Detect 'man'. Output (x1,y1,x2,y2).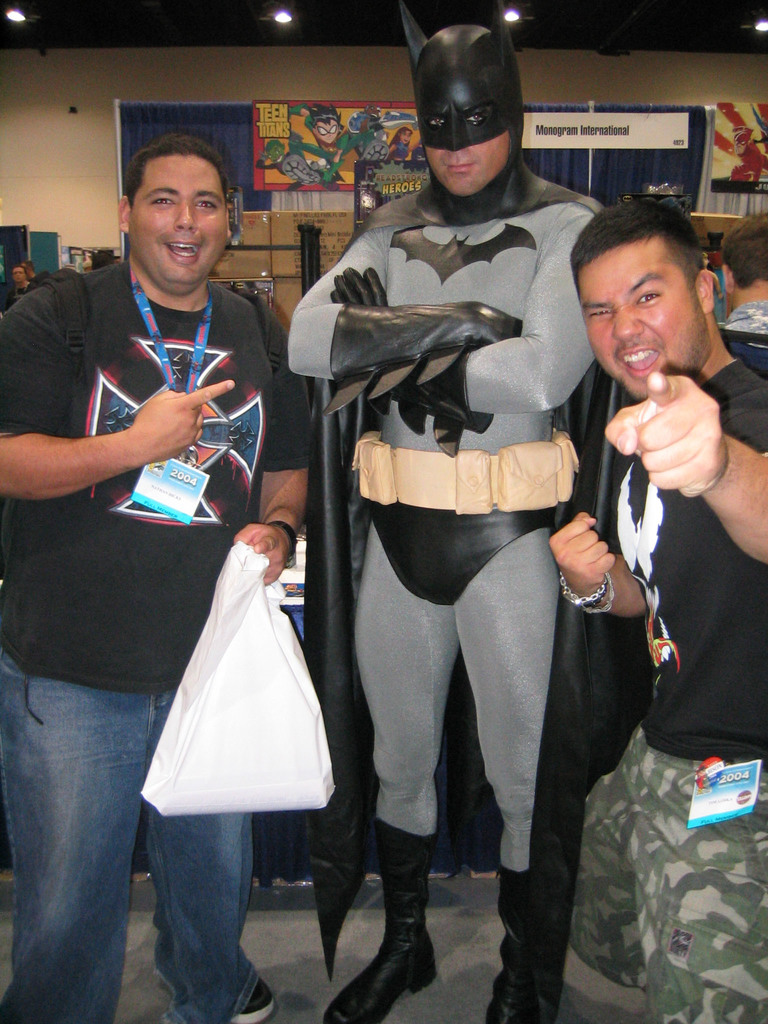
(0,138,316,1023).
